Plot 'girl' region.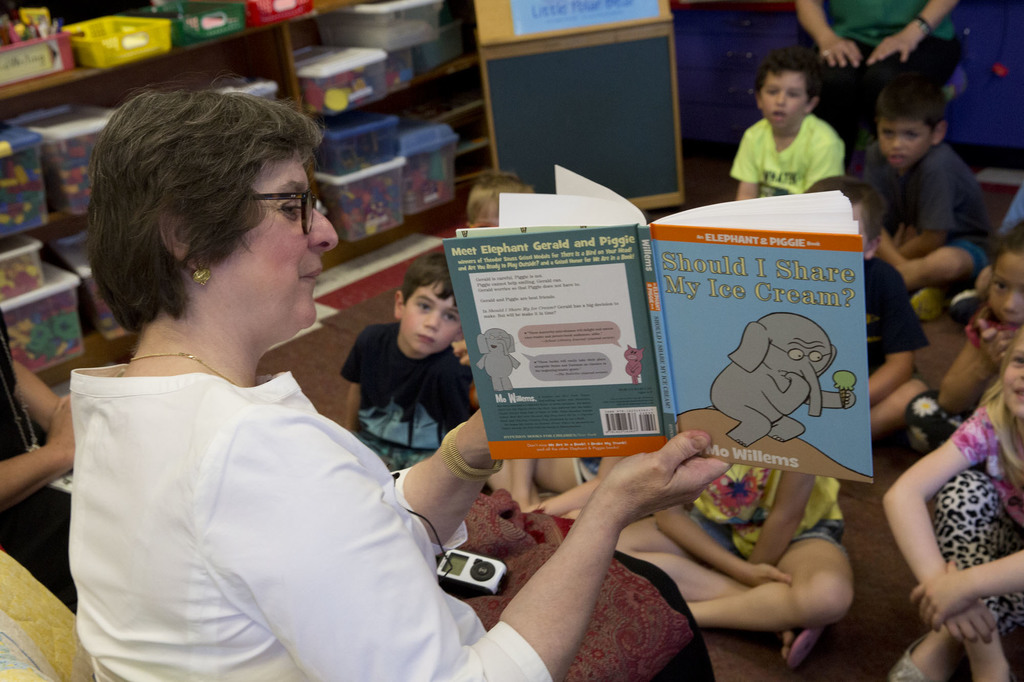
Plotted at 67, 77, 732, 681.
